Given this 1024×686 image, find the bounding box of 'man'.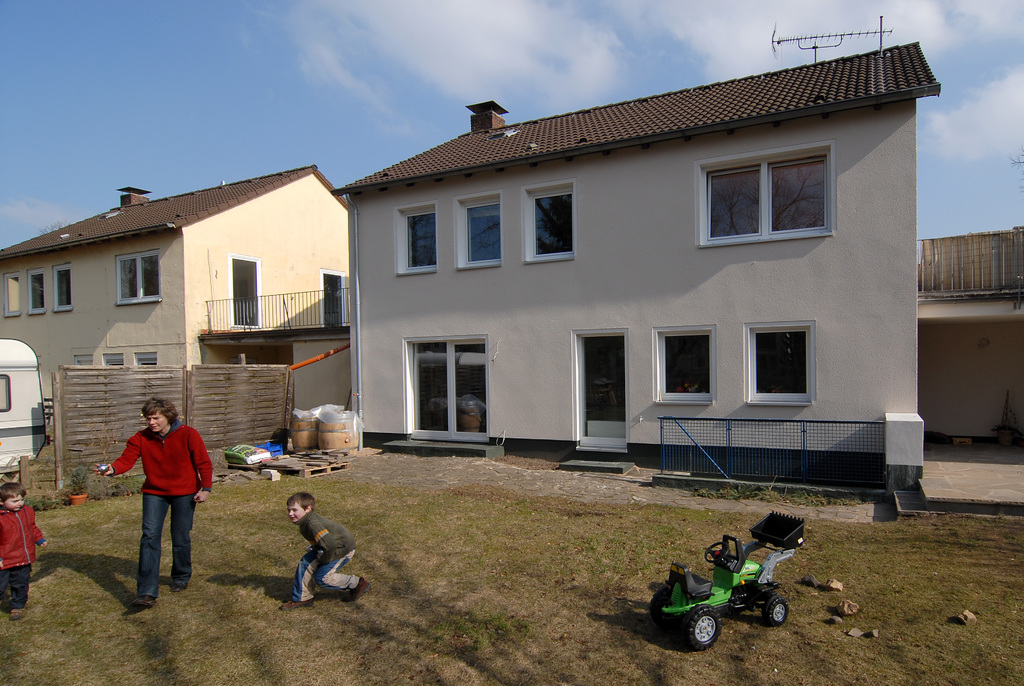
[x1=93, y1=400, x2=214, y2=613].
